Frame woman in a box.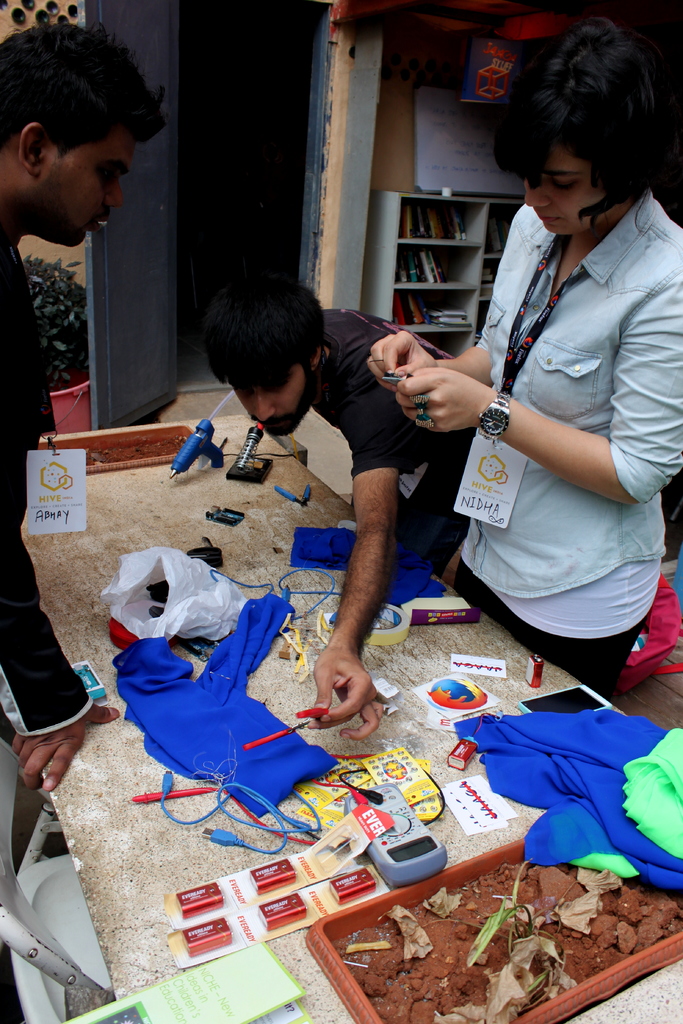
(x1=364, y1=36, x2=657, y2=784).
